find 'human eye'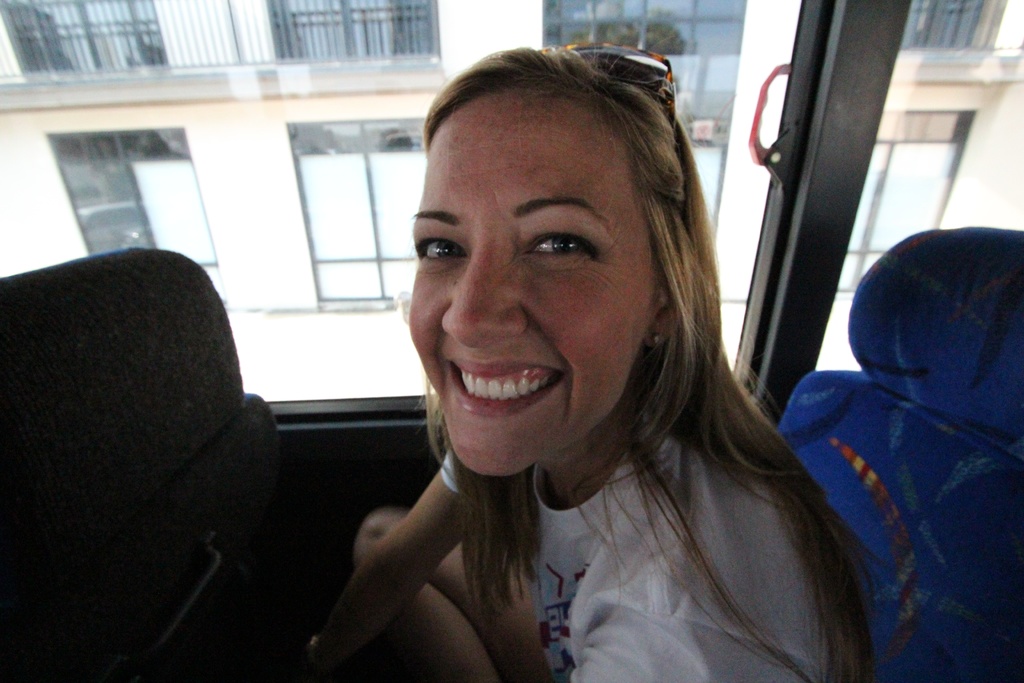
517 208 612 276
